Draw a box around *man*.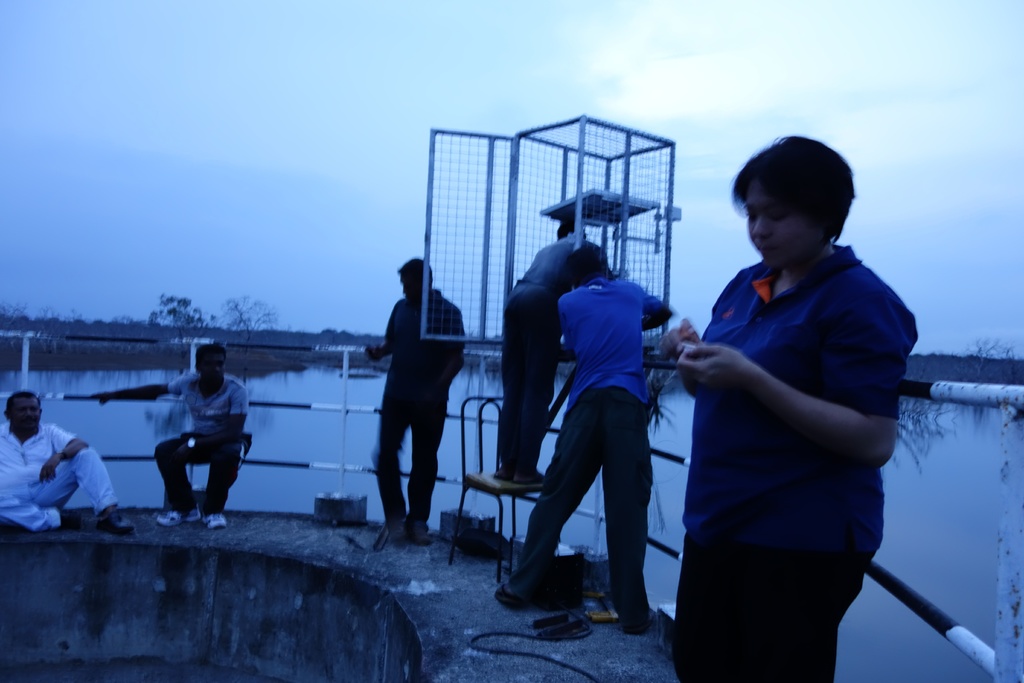
region(0, 395, 143, 541).
